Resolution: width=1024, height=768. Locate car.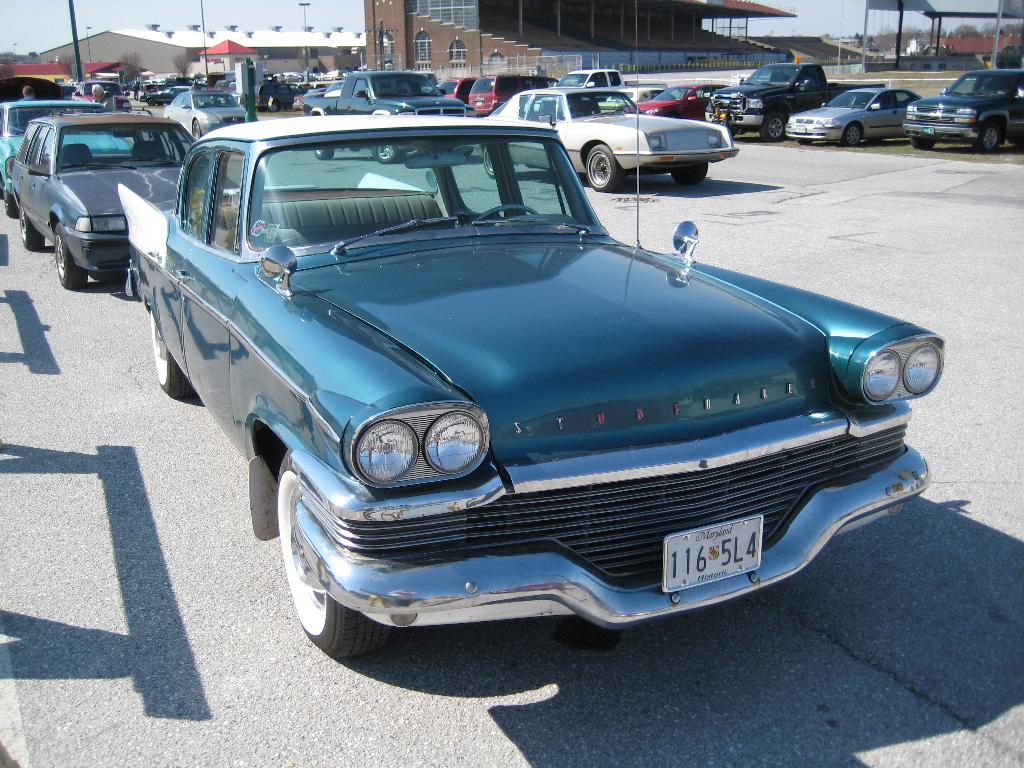
[x1=300, y1=69, x2=475, y2=164].
